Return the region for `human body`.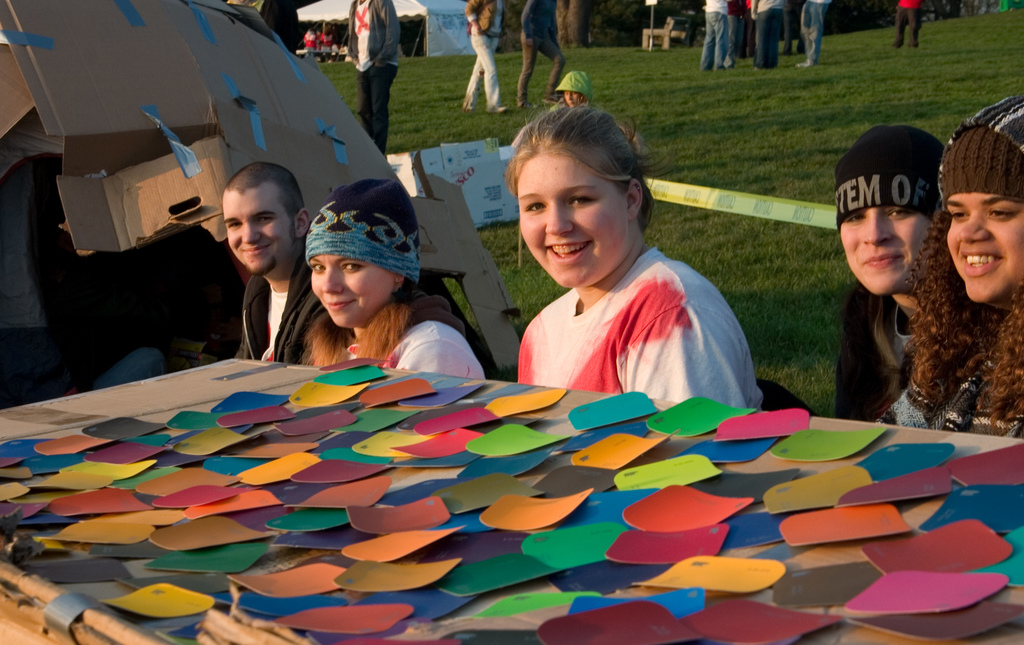
select_region(304, 179, 499, 379).
